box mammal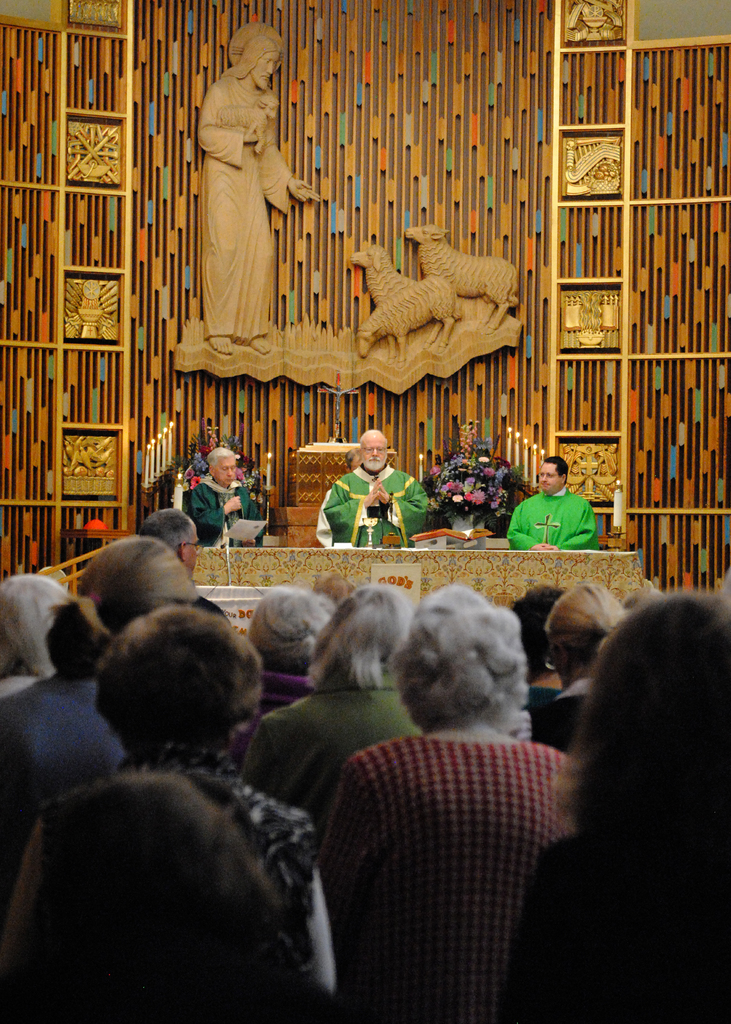
box=[239, 582, 435, 813]
